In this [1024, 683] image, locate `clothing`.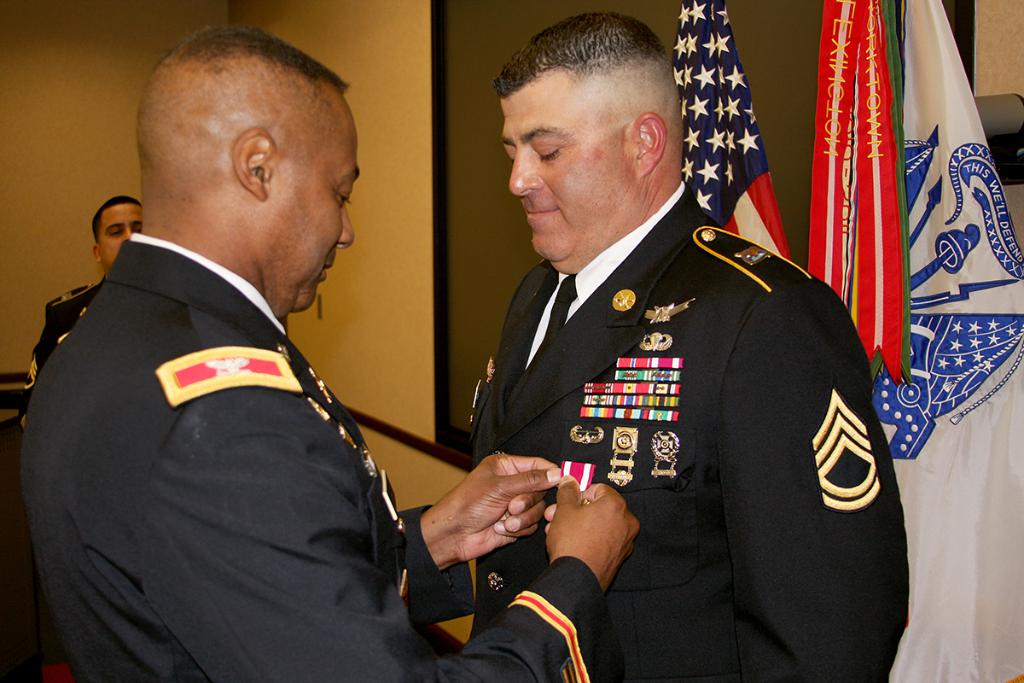
Bounding box: (x1=442, y1=184, x2=891, y2=663).
